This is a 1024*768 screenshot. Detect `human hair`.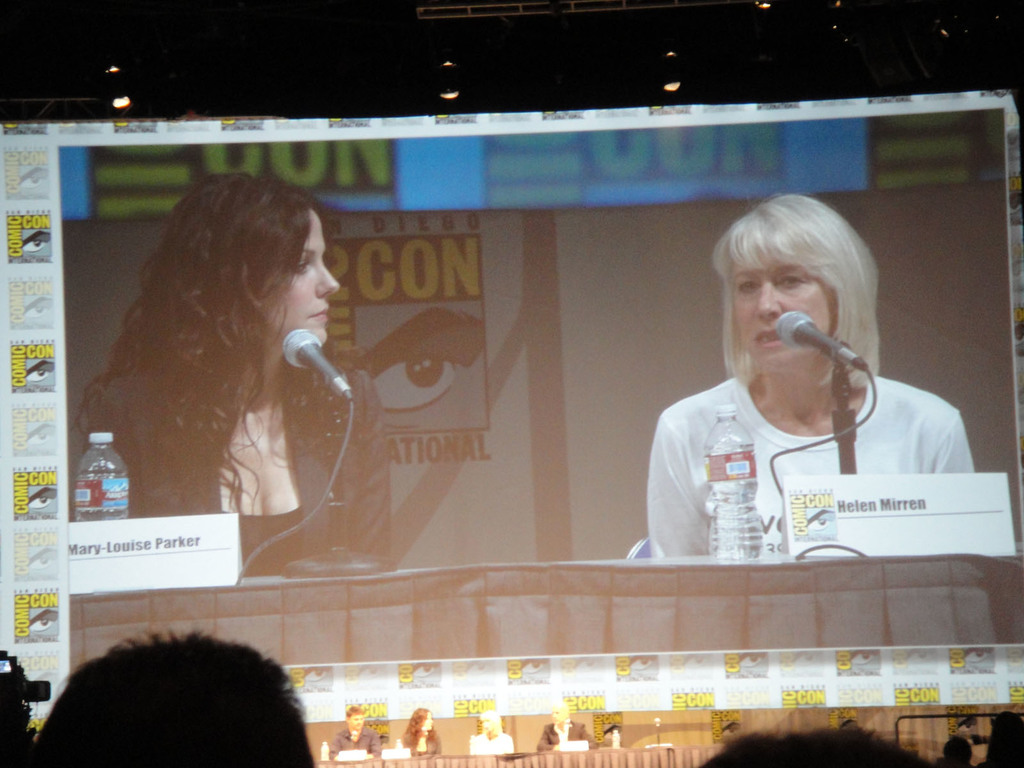
(x1=29, y1=624, x2=309, y2=767).
